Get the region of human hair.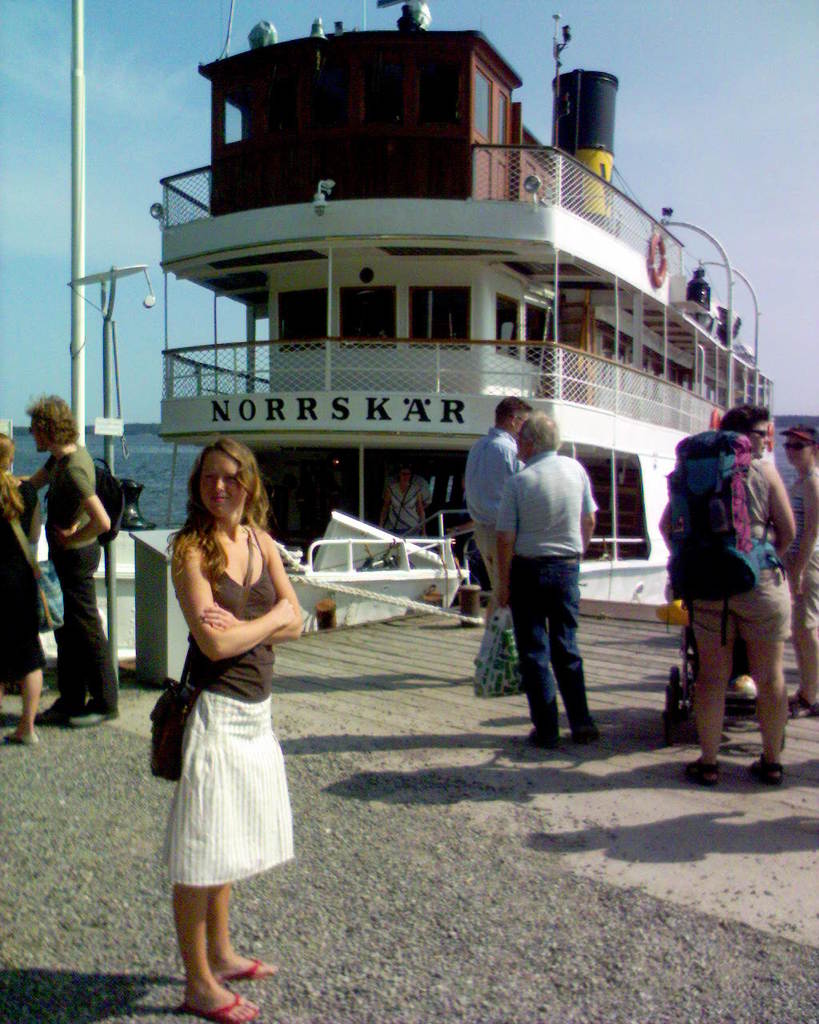
<box>497,395,536,426</box>.
